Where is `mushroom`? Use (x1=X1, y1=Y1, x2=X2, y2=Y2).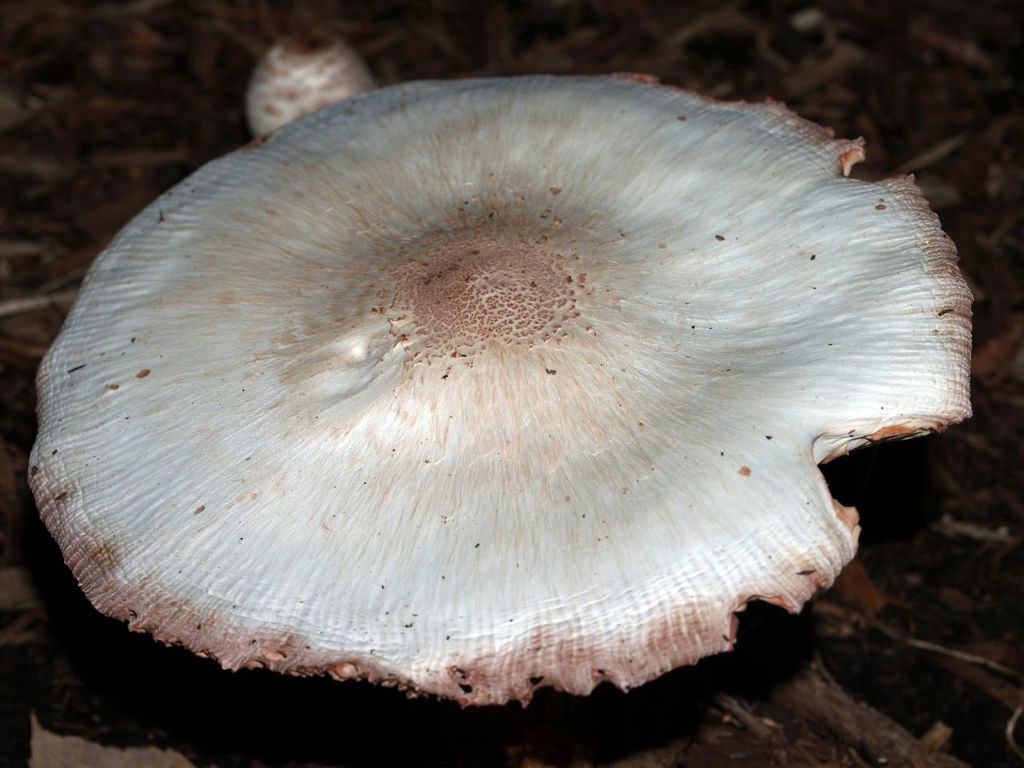
(x1=245, y1=29, x2=379, y2=142).
